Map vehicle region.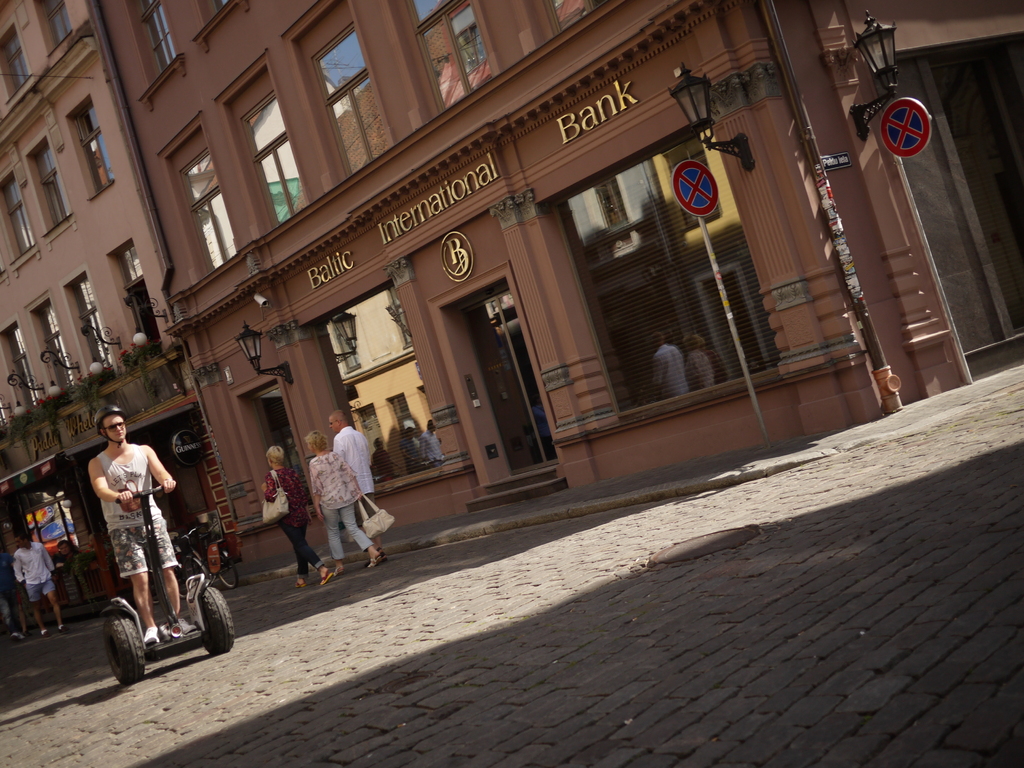
Mapped to rect(173, 527, 239, 600).
